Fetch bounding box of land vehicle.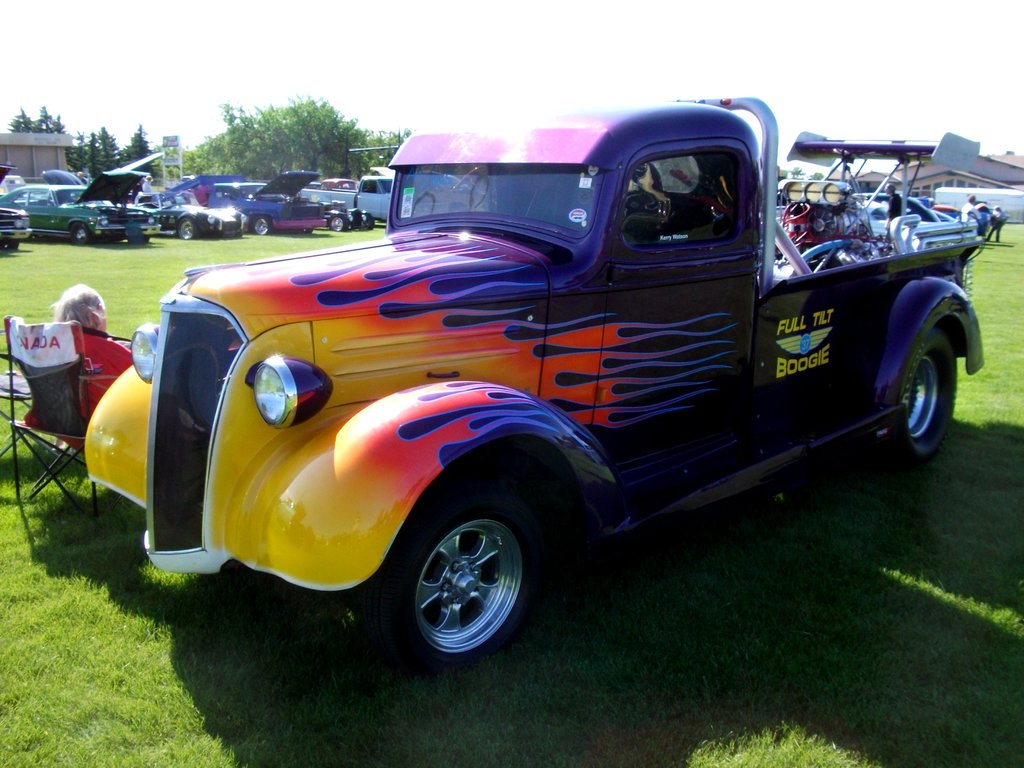
Bbox: [left=298, top=177, right=394, bottom=224].
